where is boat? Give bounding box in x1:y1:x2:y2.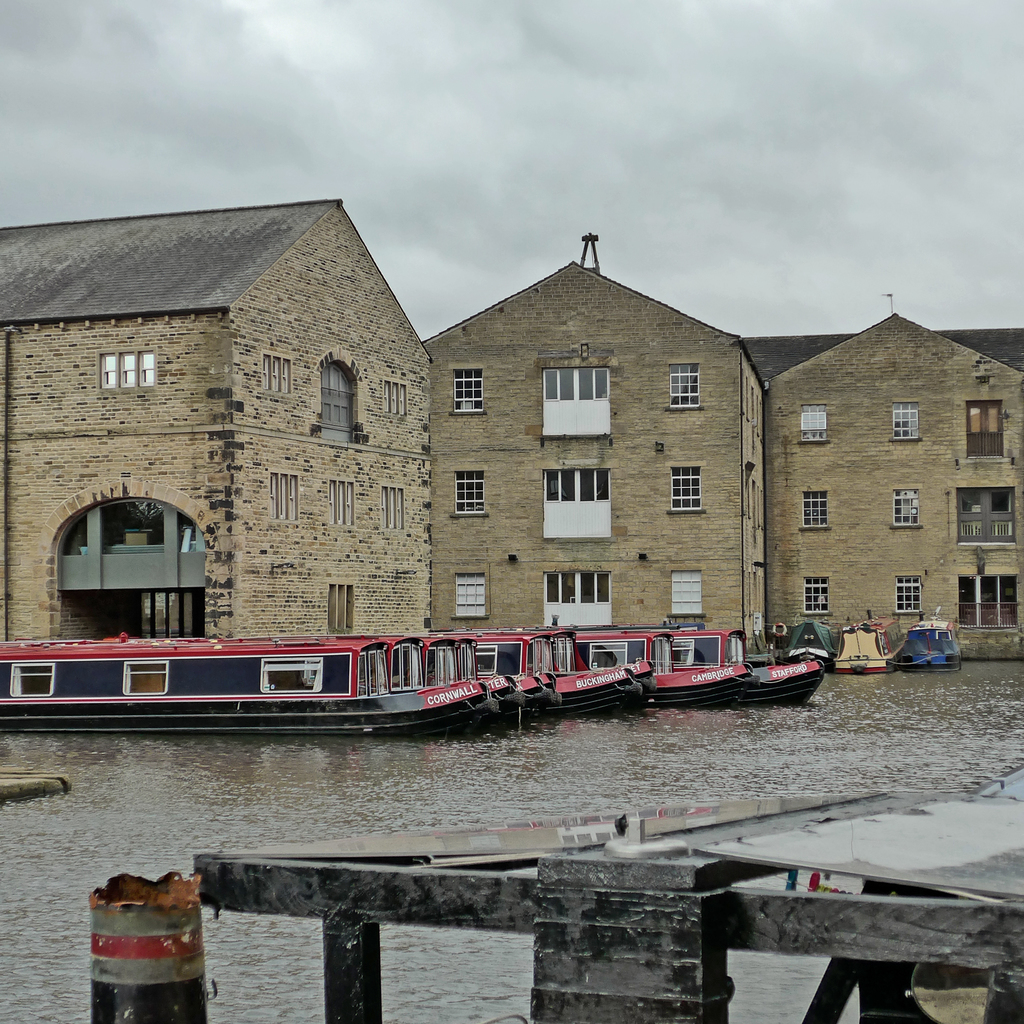
835:616:896:670.
